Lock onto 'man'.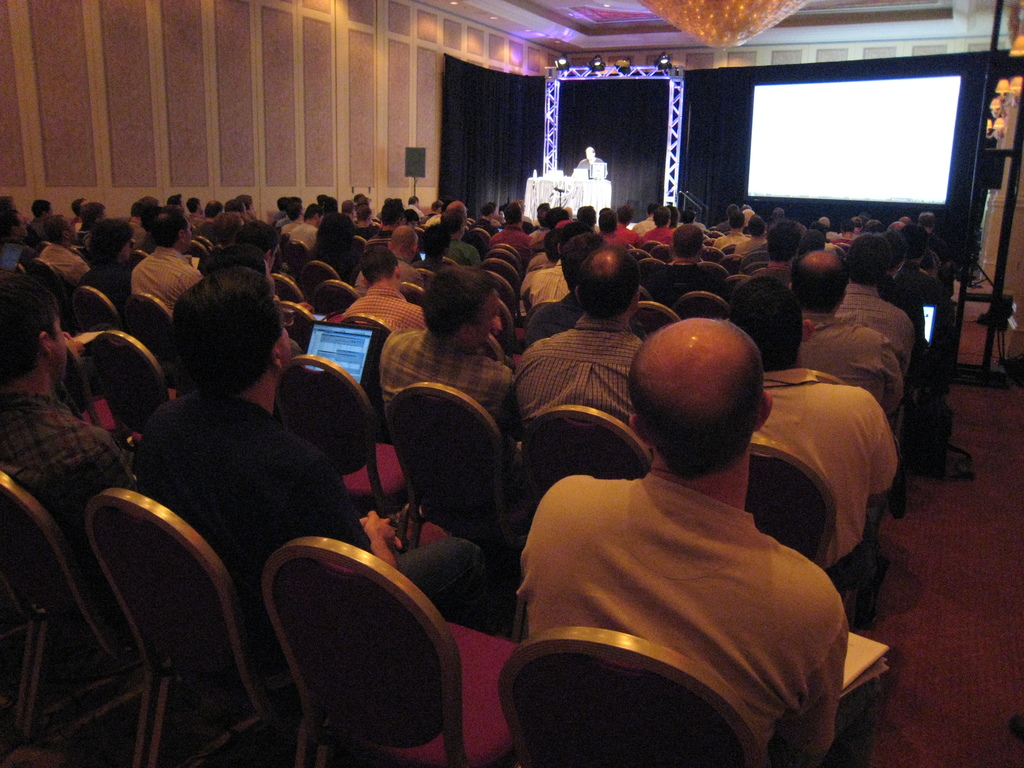
Locked: Rect(578, 203, 595, 223).
